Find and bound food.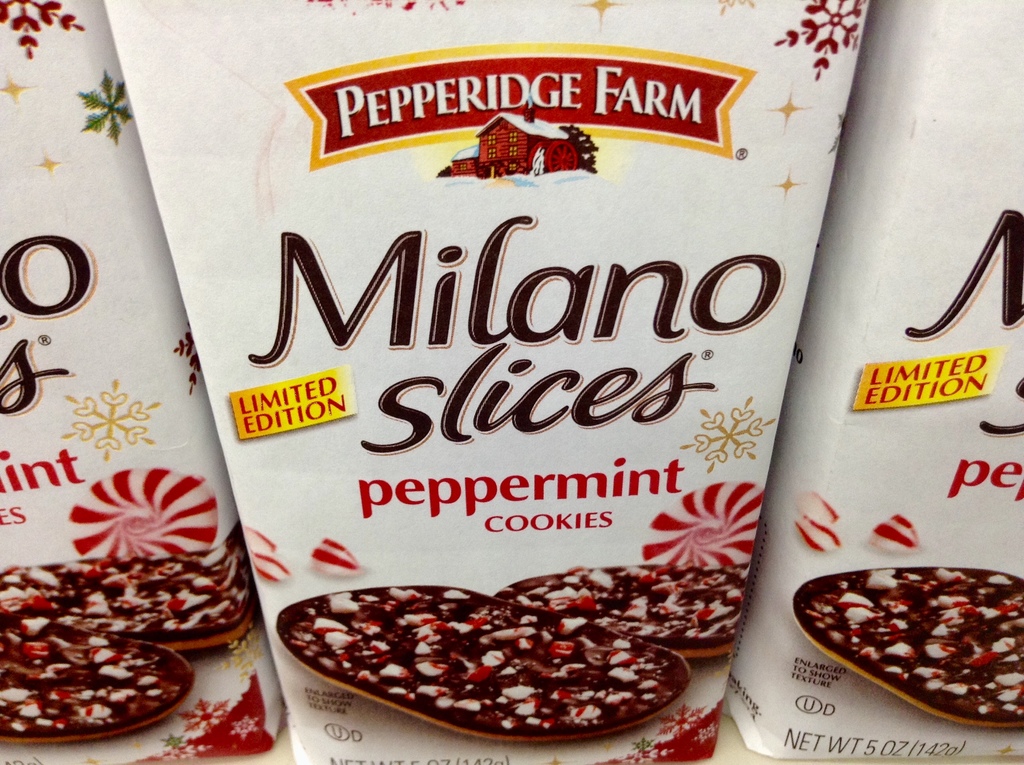
Bound: left=794, top=513, right=842, bottom=554.
